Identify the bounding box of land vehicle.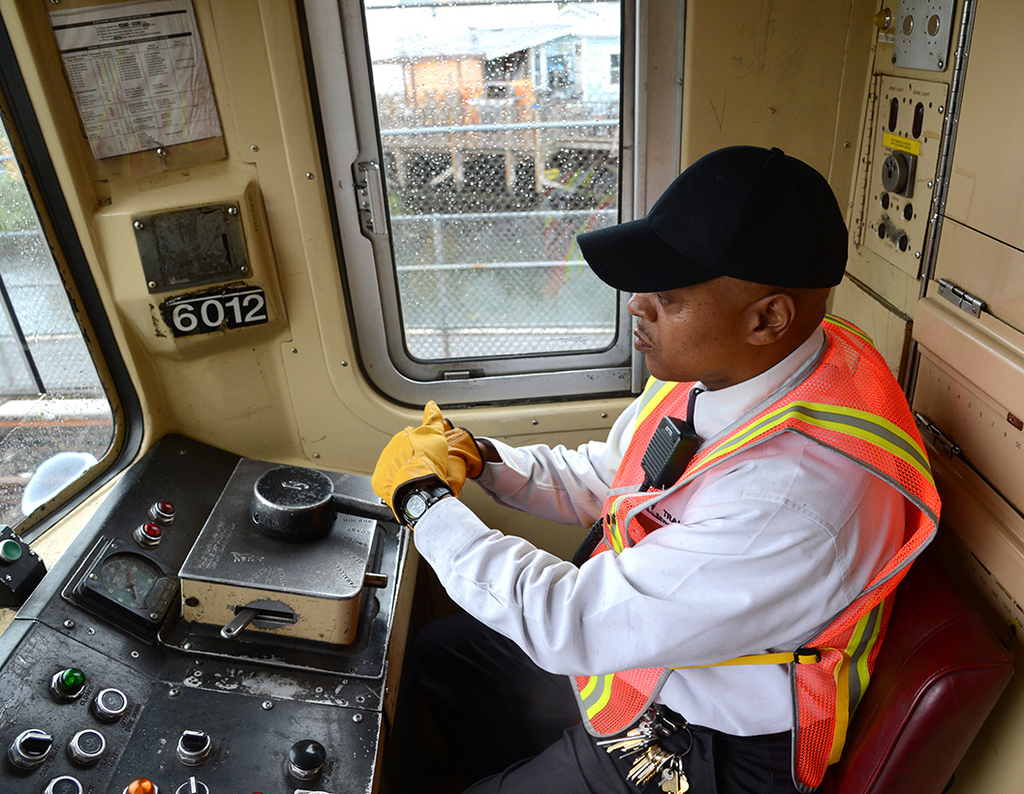
0:0:1023:793.
